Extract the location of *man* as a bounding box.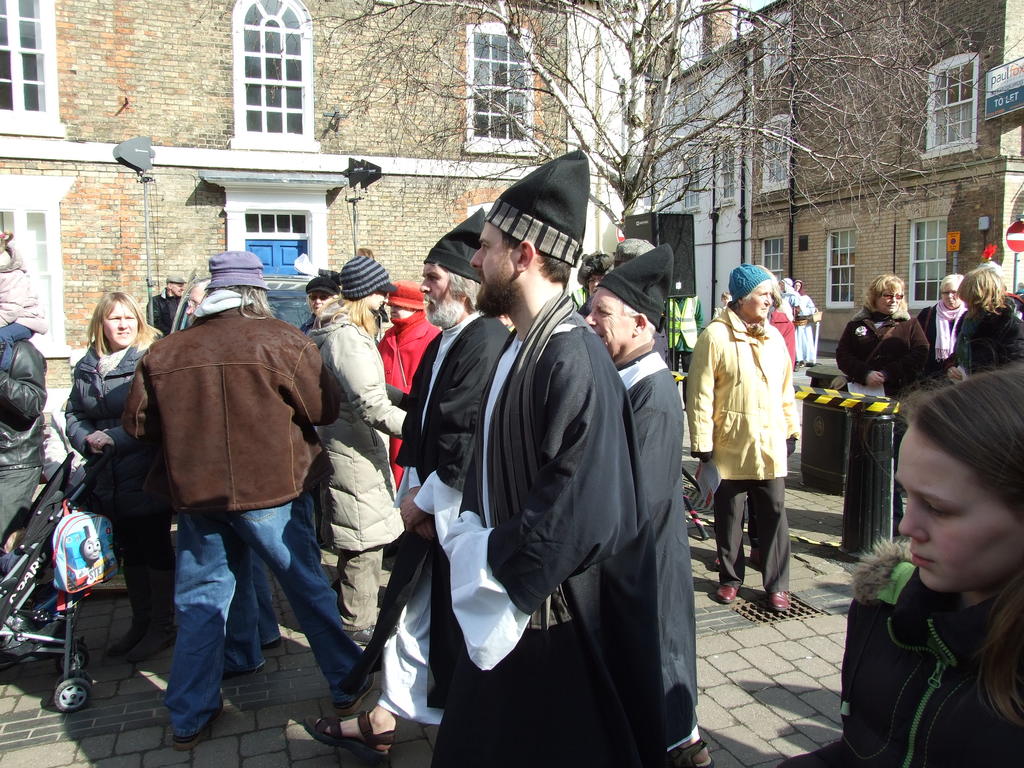
region(303, 204, 513, 759).
